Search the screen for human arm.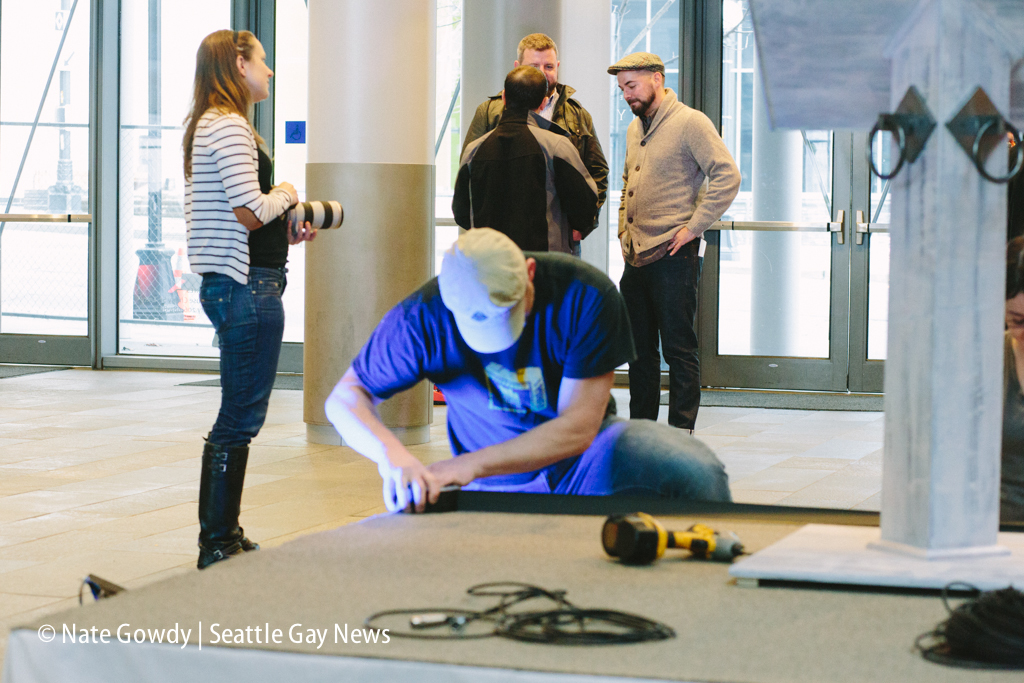
Found at Rect(674, 107, 746, 256).
